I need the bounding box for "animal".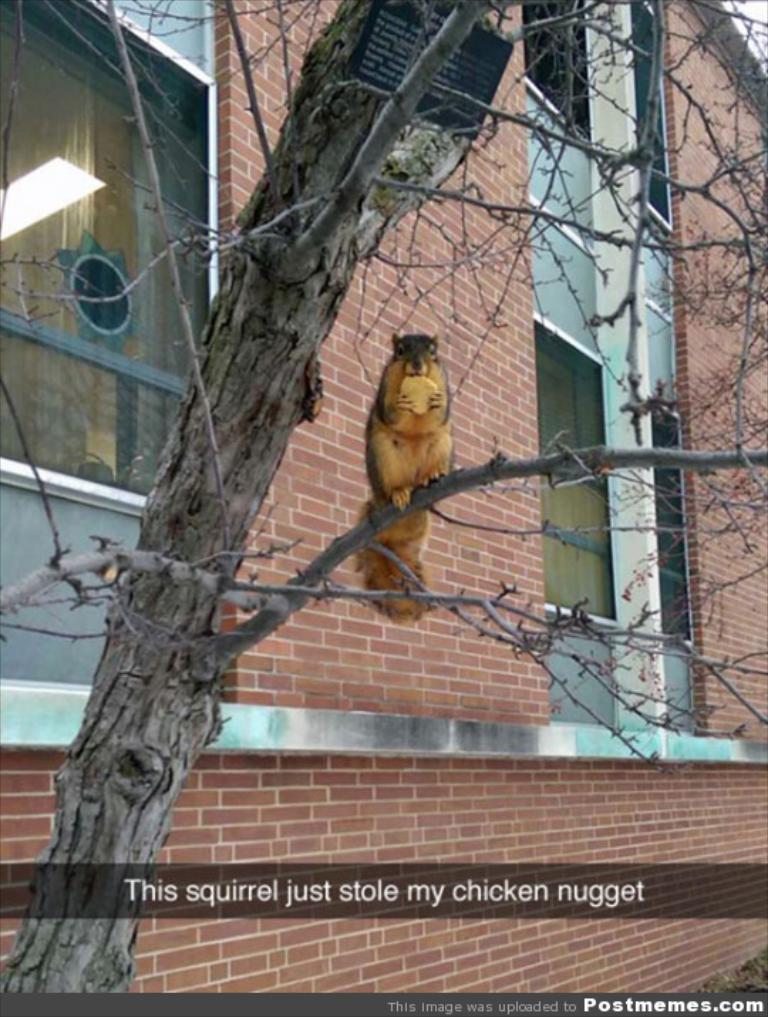
Here it is: pyautogui.locateOnScreen(350, 330, 461, 627).
